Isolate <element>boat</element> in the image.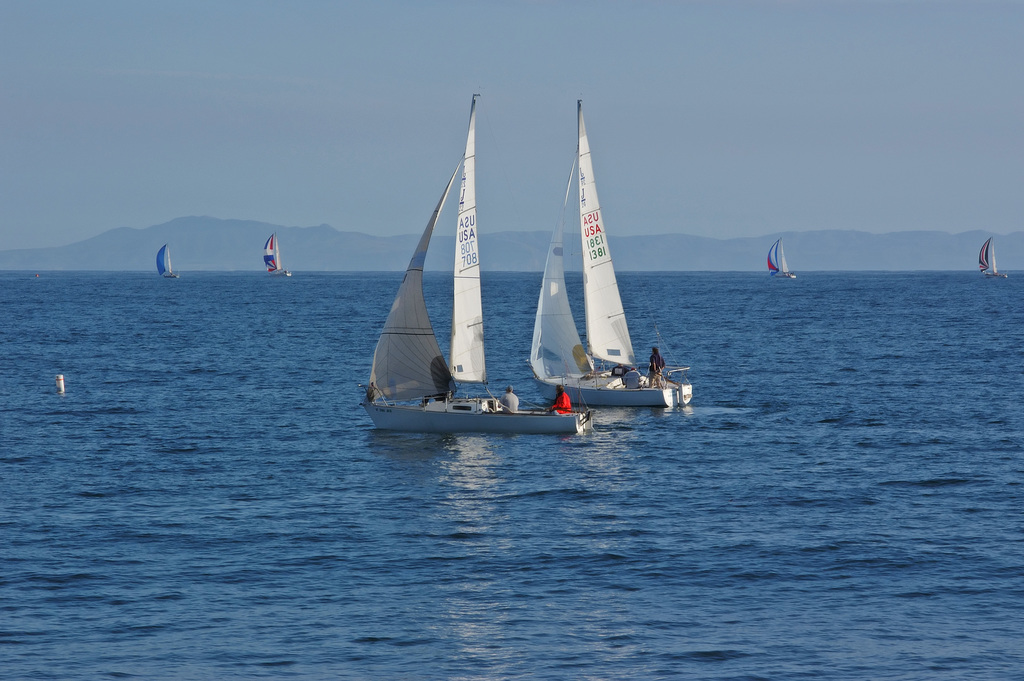
Isolated region: locate(532, 100, 696, 405).
